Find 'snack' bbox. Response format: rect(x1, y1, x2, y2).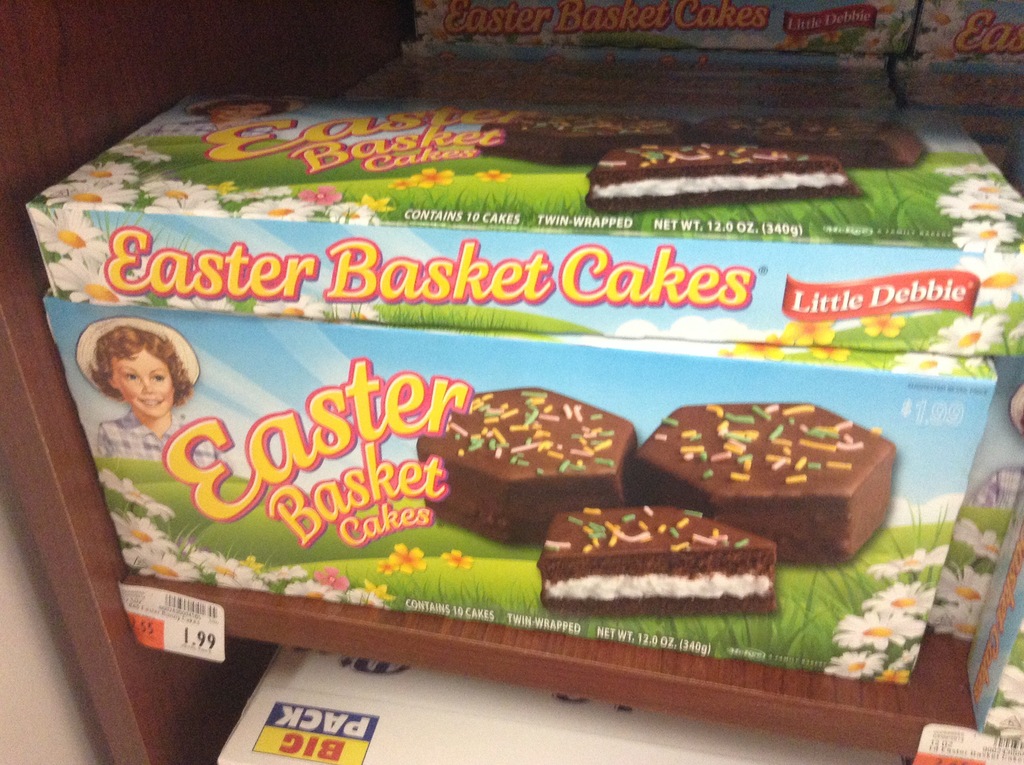
rect(589, 144, 857, 205).
